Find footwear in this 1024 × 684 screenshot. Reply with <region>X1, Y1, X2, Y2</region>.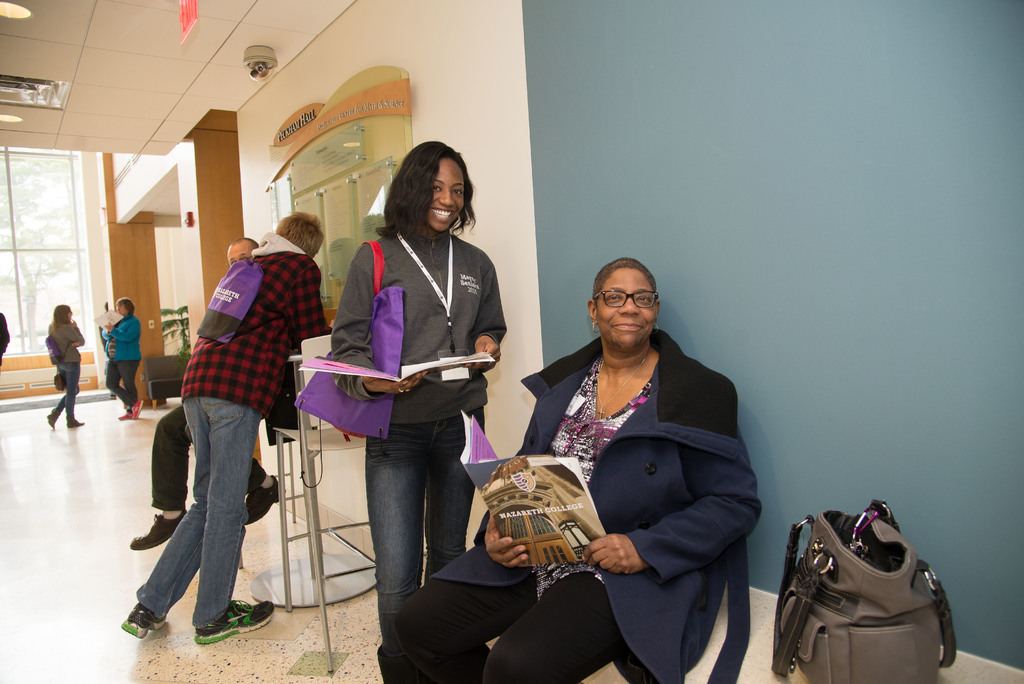
<region>44, 417, 56, 432</region>.
